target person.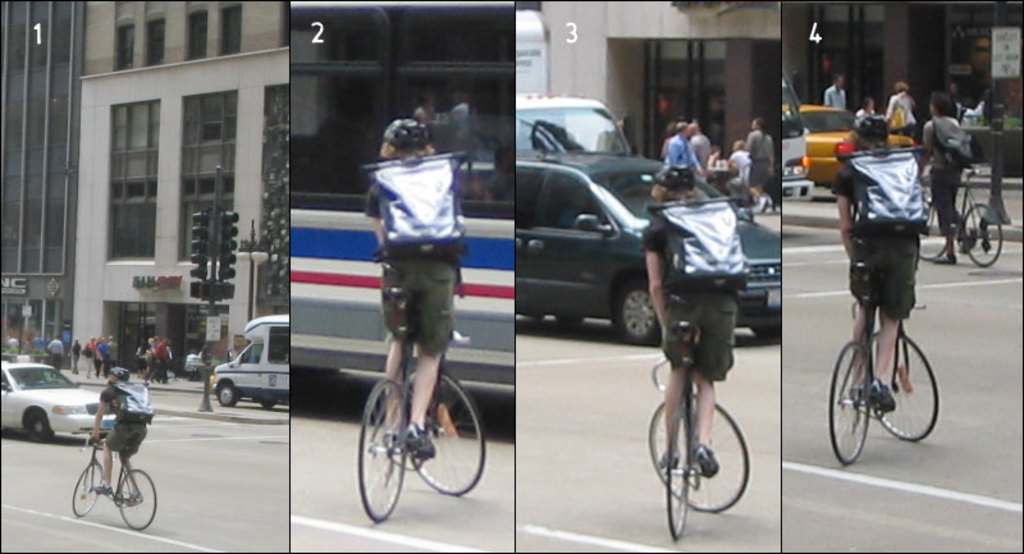
Target region: region(68, 339, 78, 372).
